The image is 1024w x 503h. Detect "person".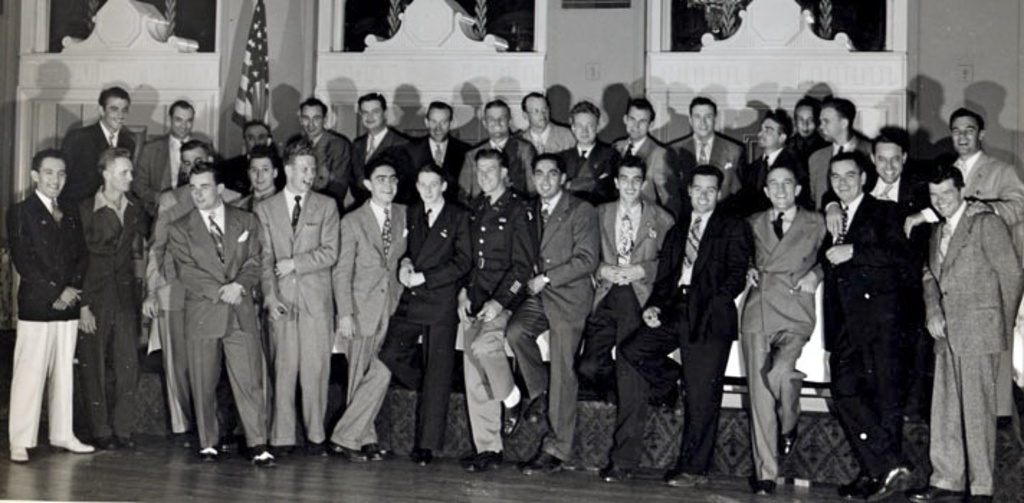
Detection: 813, 155, 925, 502.
